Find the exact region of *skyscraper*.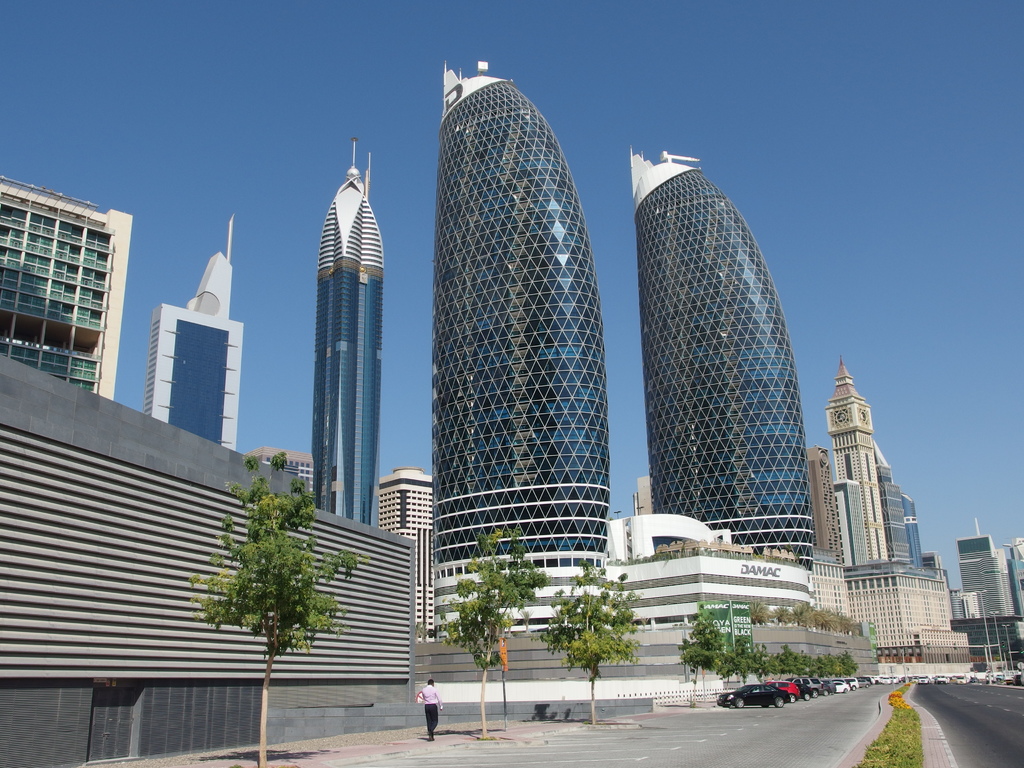
Exact region: [426,64,613,626].
